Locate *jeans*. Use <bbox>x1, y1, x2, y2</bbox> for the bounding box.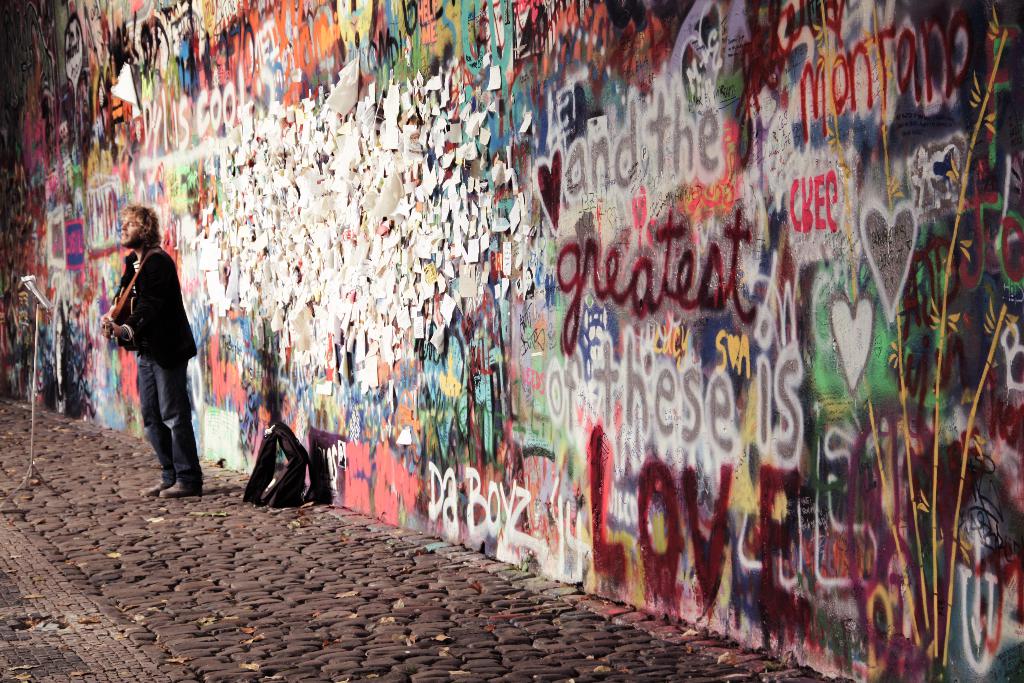
<bbox>132, 349, 204, 494</bbox>.
